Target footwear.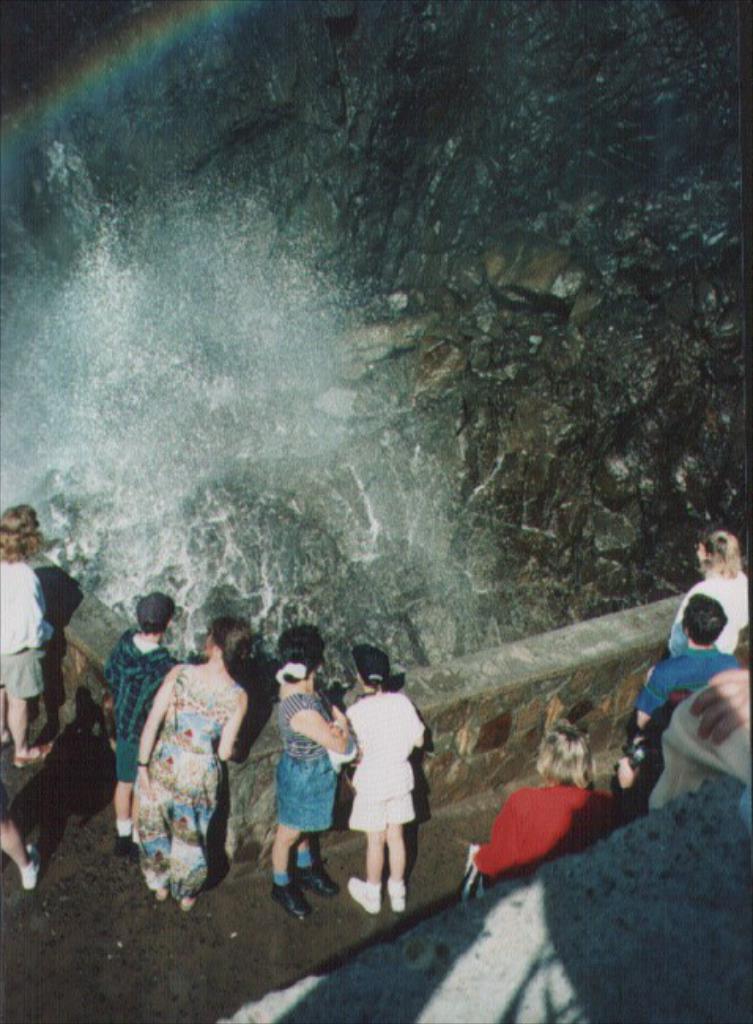
Target region: [19,840,44,887].
